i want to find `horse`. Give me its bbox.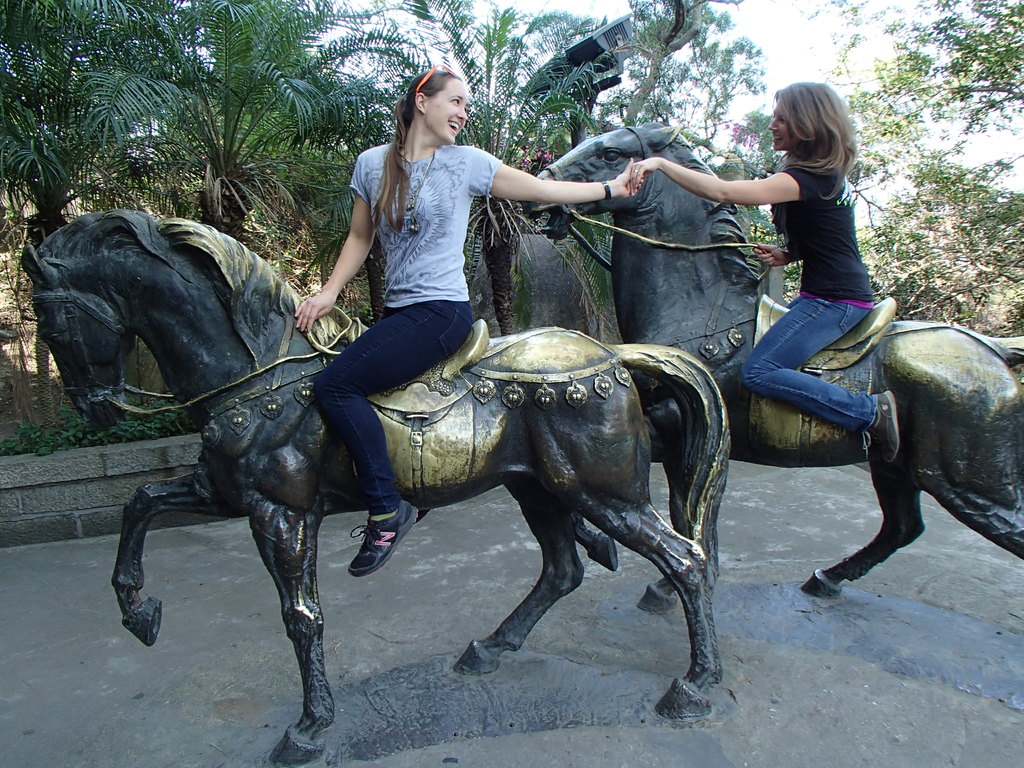
crop(517, 118, 1023, 618).
